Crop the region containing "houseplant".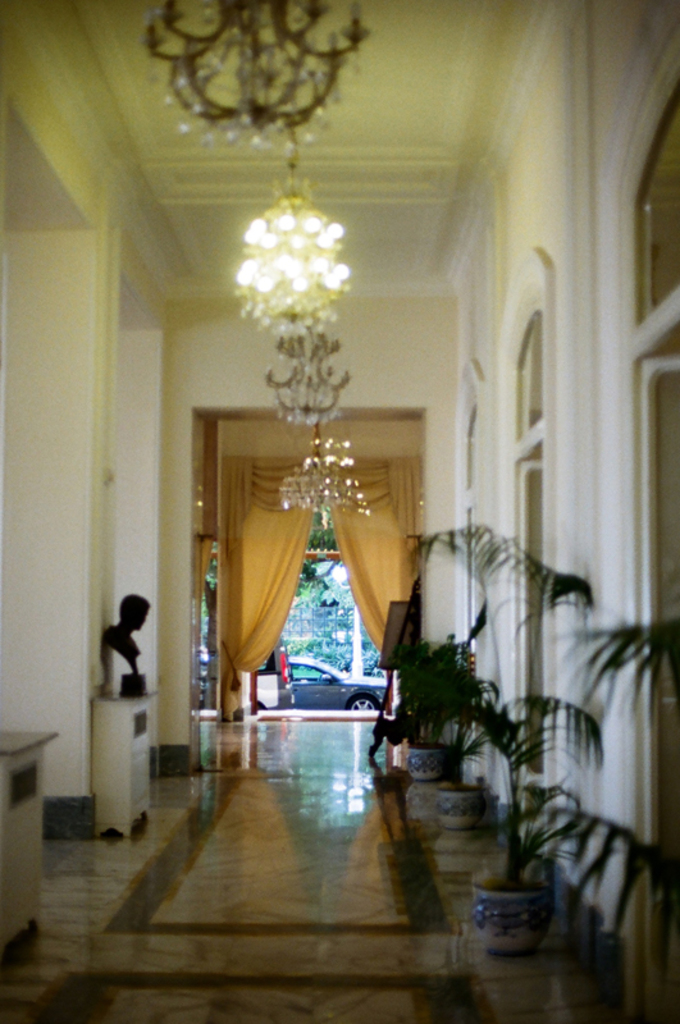
Crop region: [left=383, top=509, right=522, bottom=787].
